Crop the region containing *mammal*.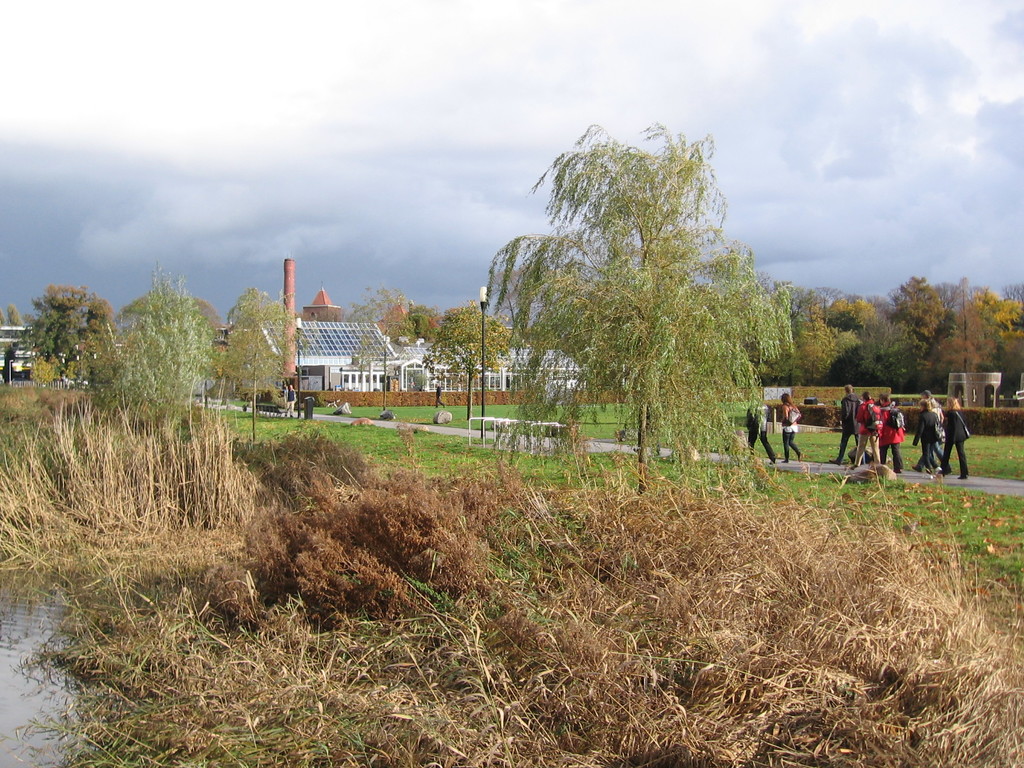
Crop region: box=[940, 393, 972, 475].
